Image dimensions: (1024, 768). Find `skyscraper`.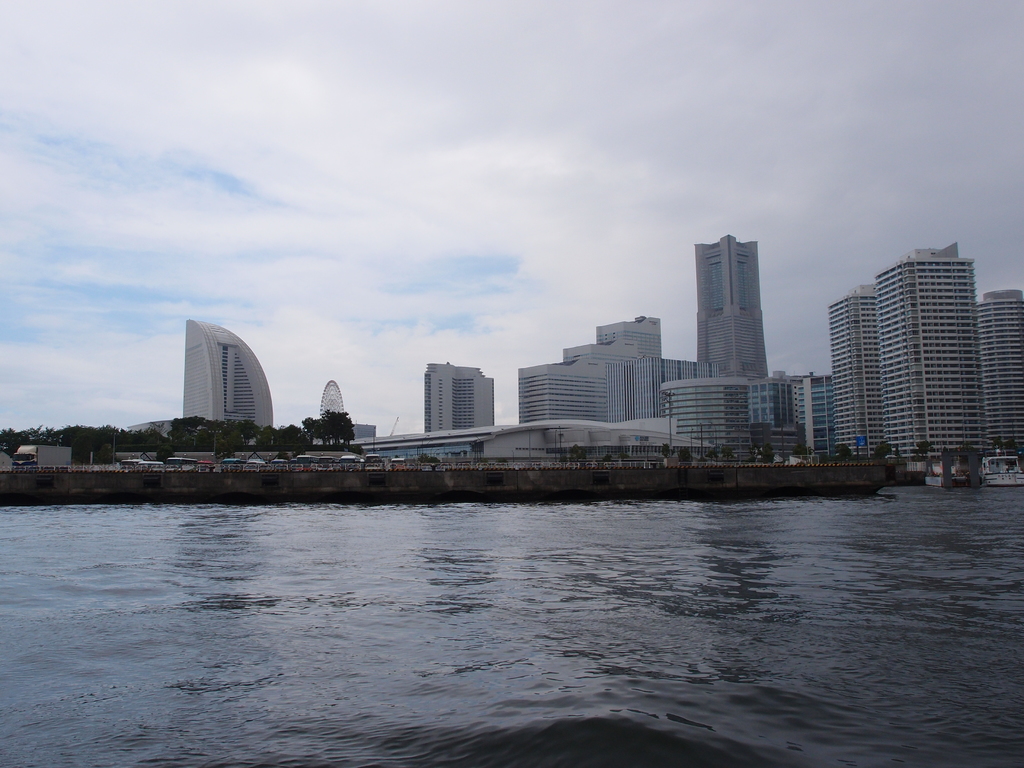
l=424, t=349, r=491, b=435.
